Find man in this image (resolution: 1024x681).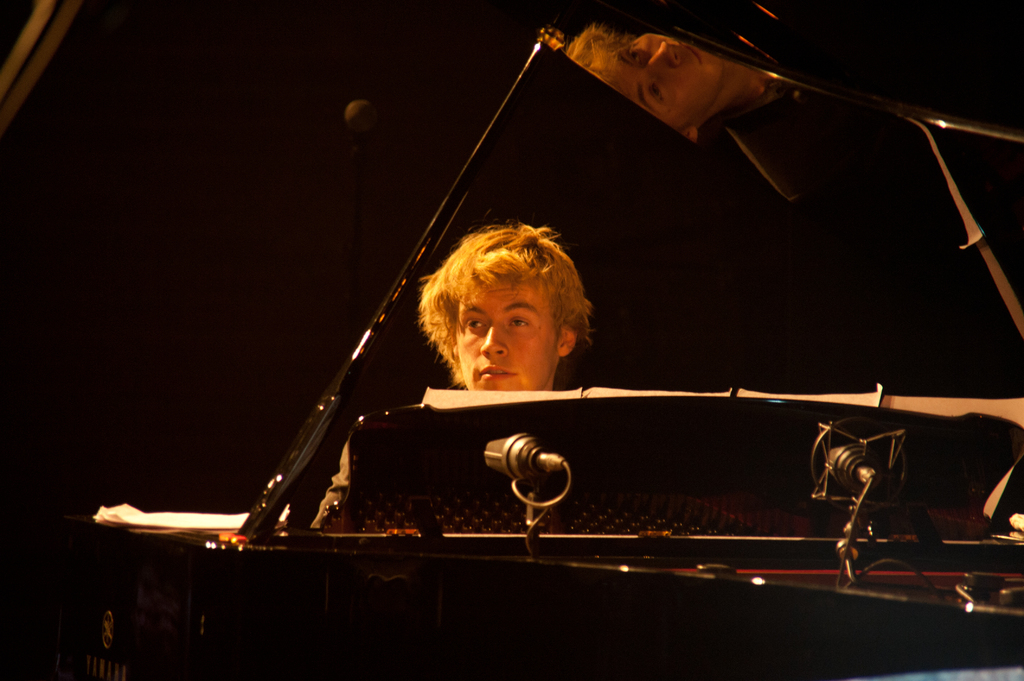
[x1=426, y1=217, x2=648, y2=444].
